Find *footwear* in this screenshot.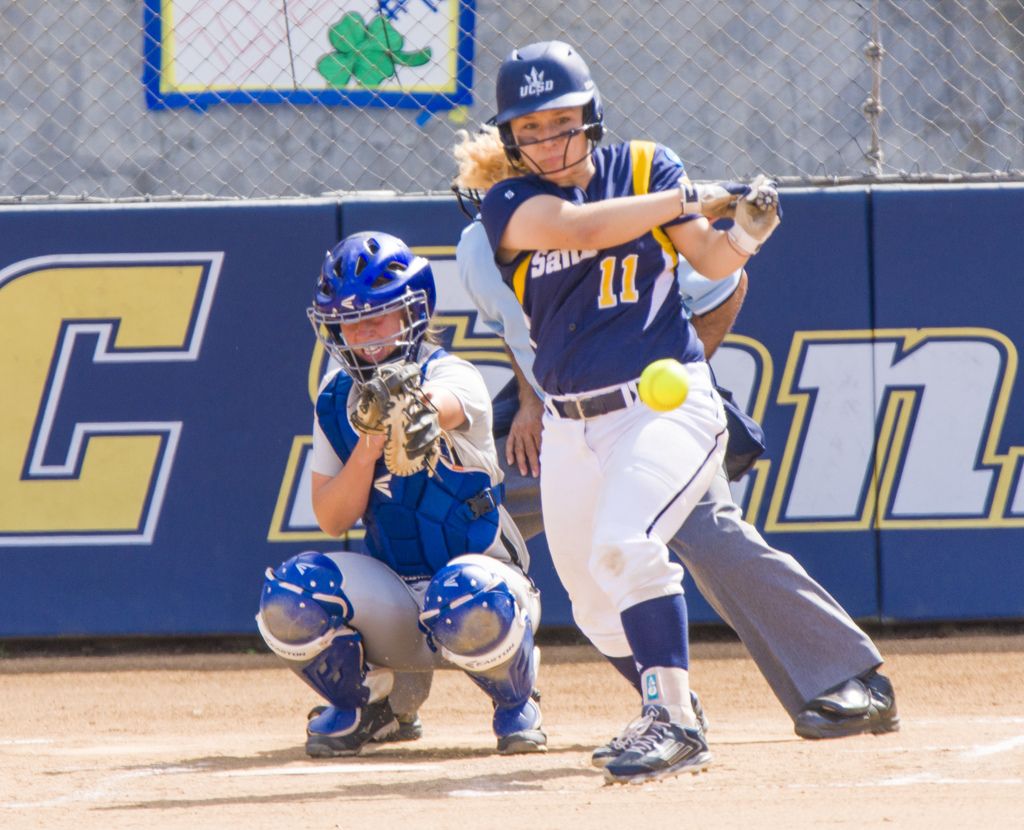
The bounding box for *footwear* is (482, 690, 549, 754).
